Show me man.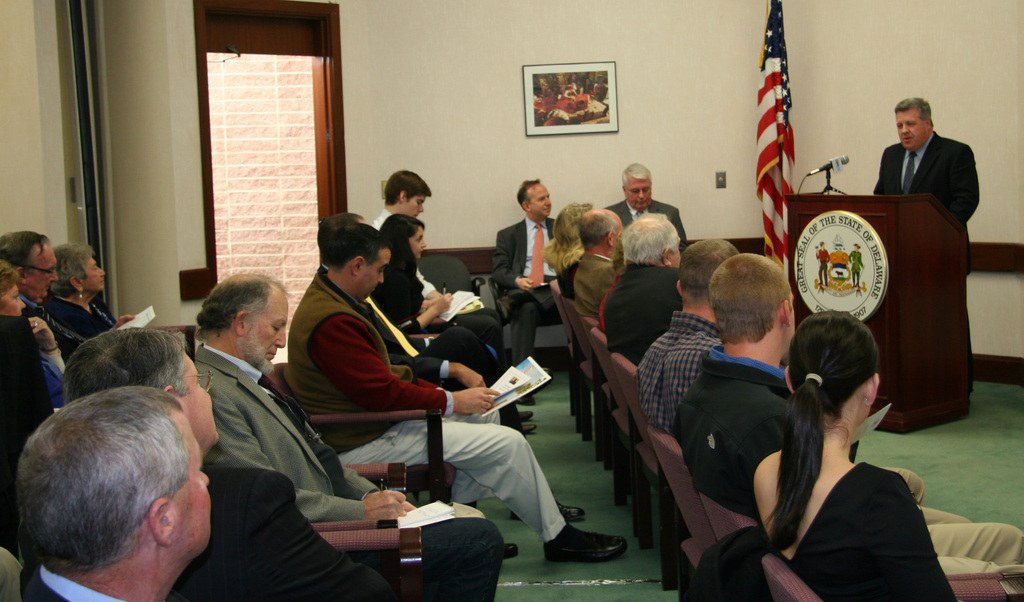
man is here: 675:251:1023:579.
